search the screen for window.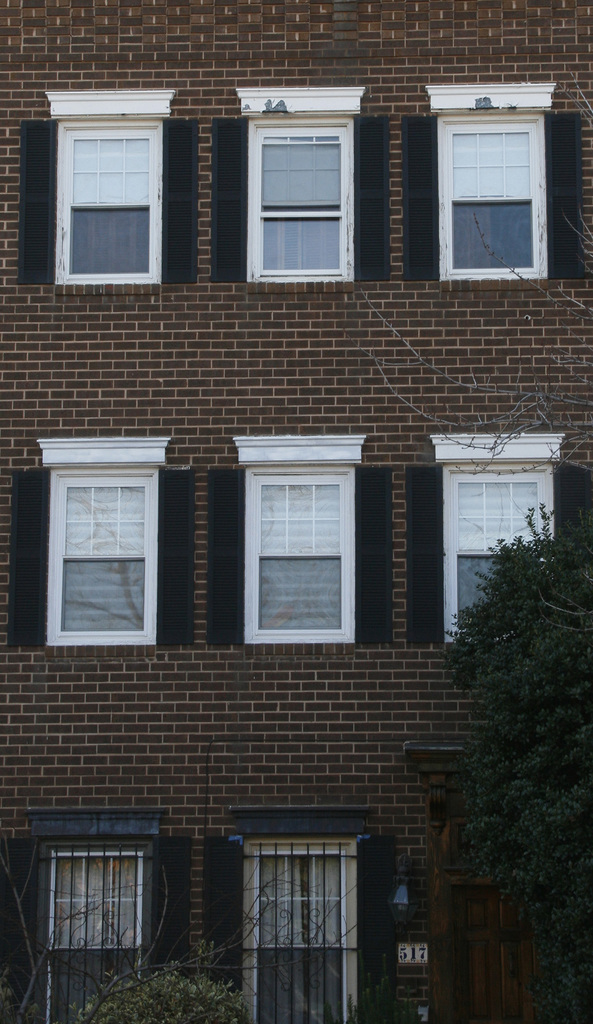
Found at bbox(429, 85, 557, 285).
